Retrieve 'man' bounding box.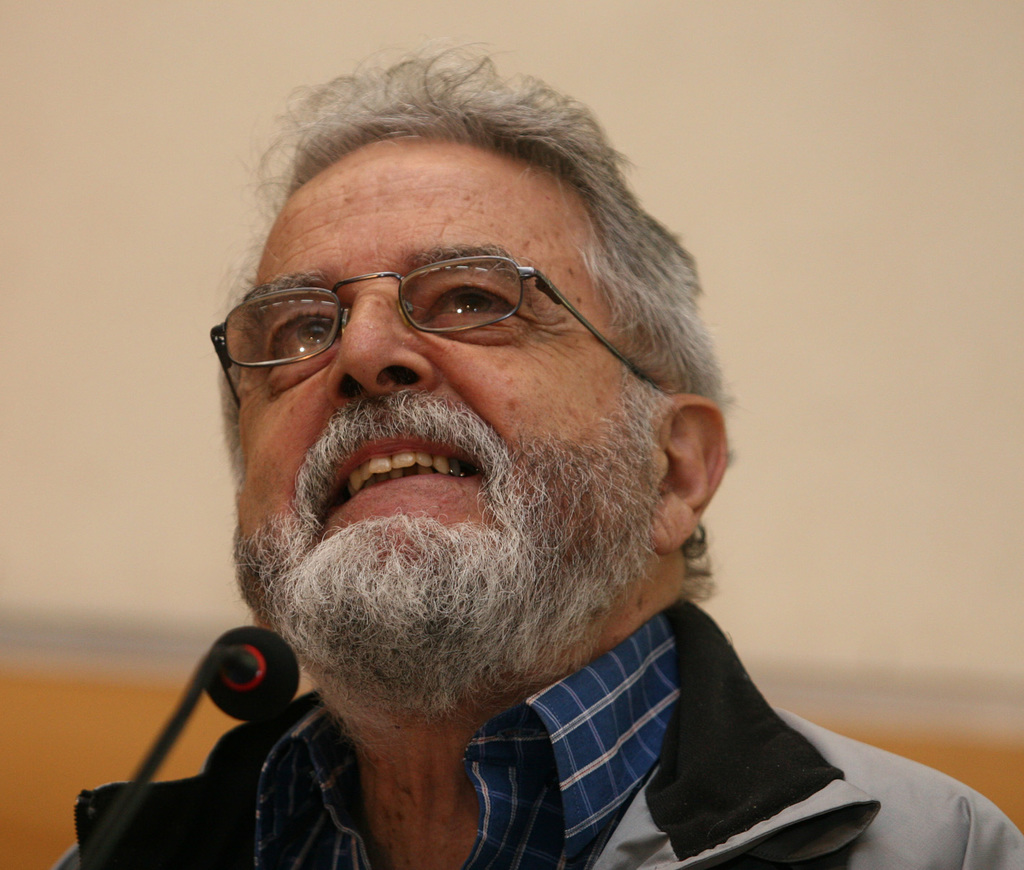
Bounding box: (left=57, top=73, right=986, bottom=869).
